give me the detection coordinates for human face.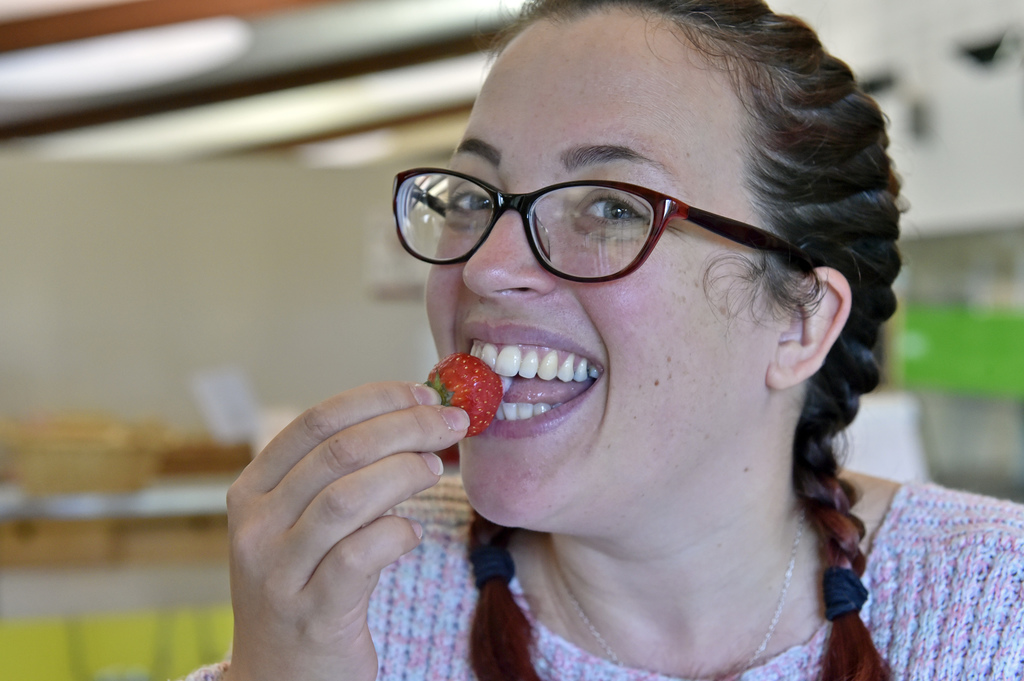
[left=427, top=0, right=797, bottom=529].
